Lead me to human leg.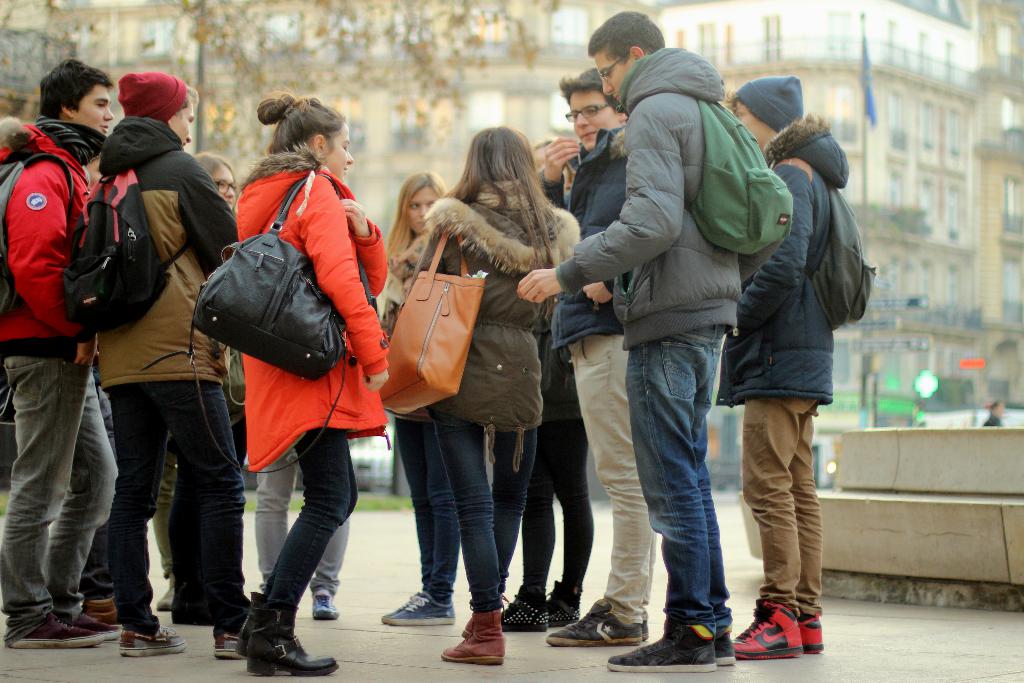
Lead to Rect(732, 386, 806, 657).
